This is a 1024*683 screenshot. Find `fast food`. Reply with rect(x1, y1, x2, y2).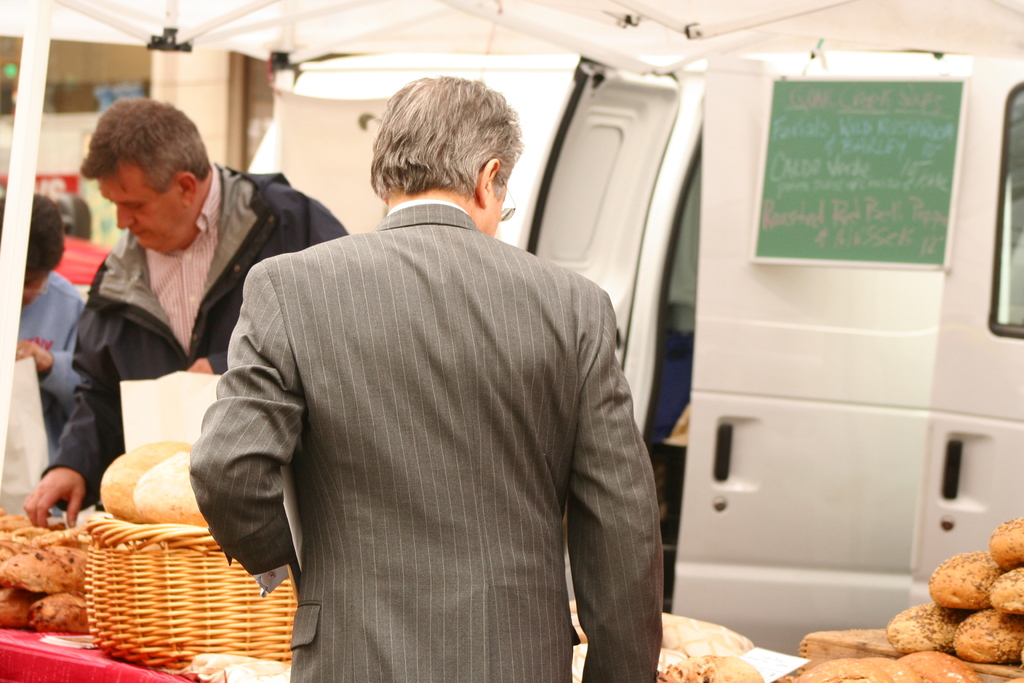
rect(975, 518, 1023, 572).
